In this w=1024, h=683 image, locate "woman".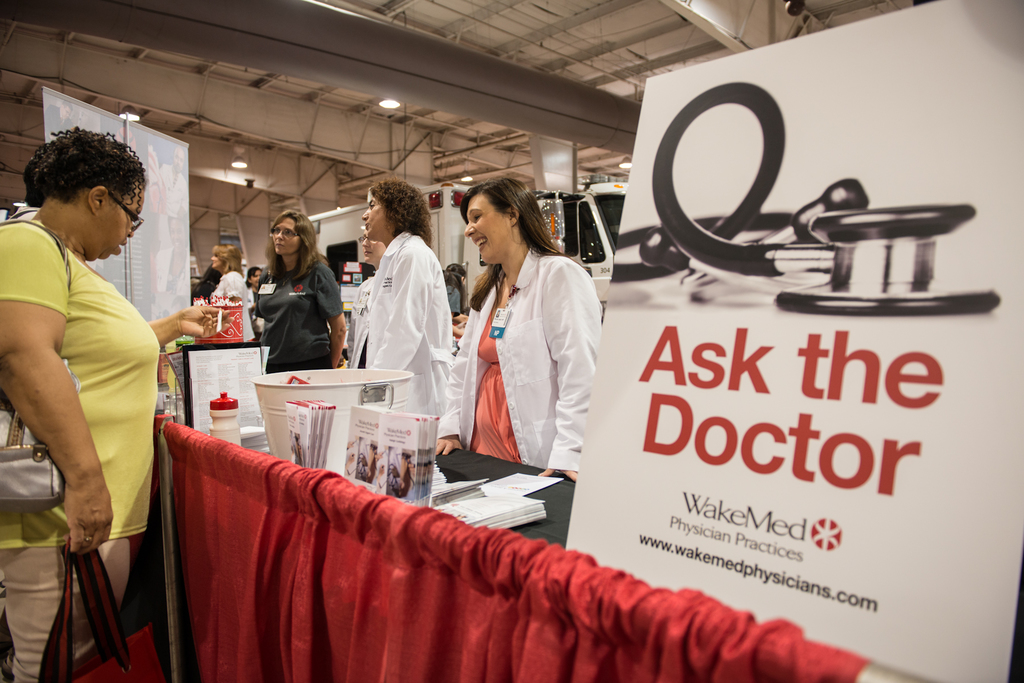
Bounding box: (264, 211, 356, 371).
